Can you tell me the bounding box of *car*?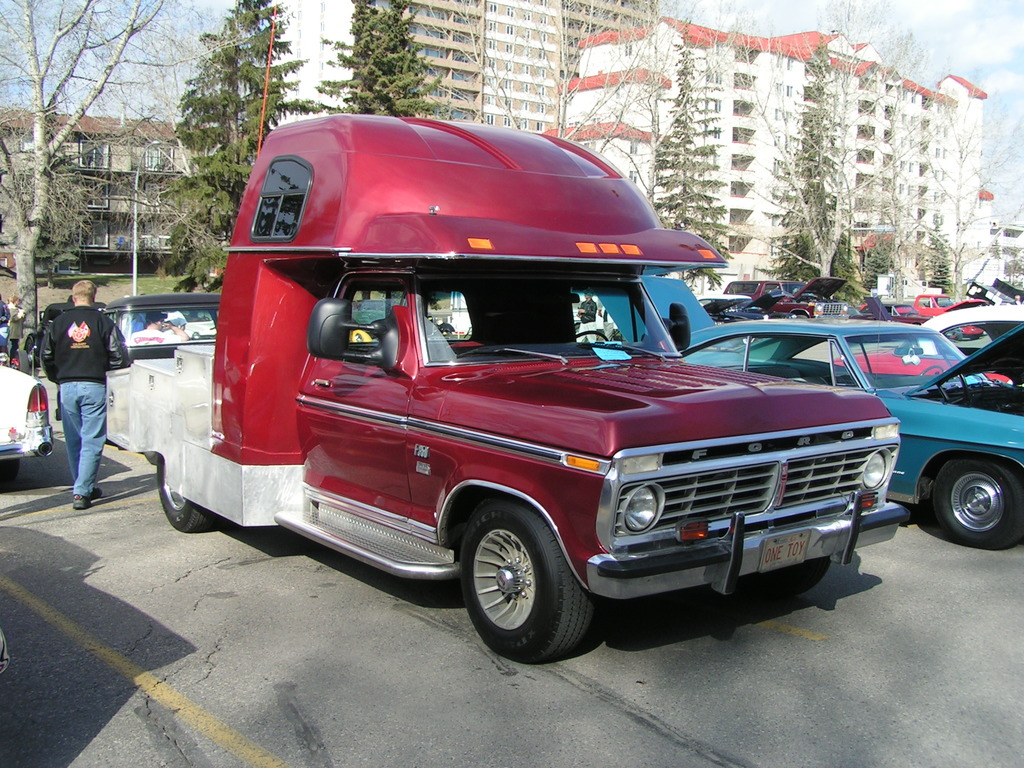
<box>723,280,864,318</box>.
